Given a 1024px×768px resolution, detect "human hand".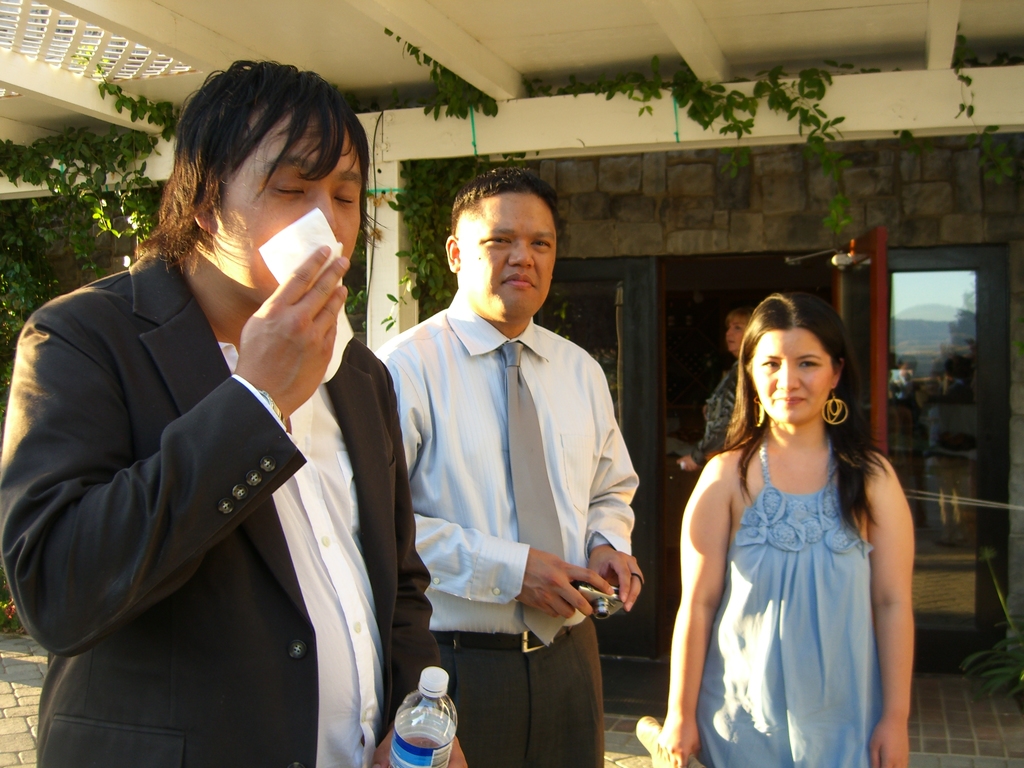
x1=868, y1=721, x2=911, y2=767.
